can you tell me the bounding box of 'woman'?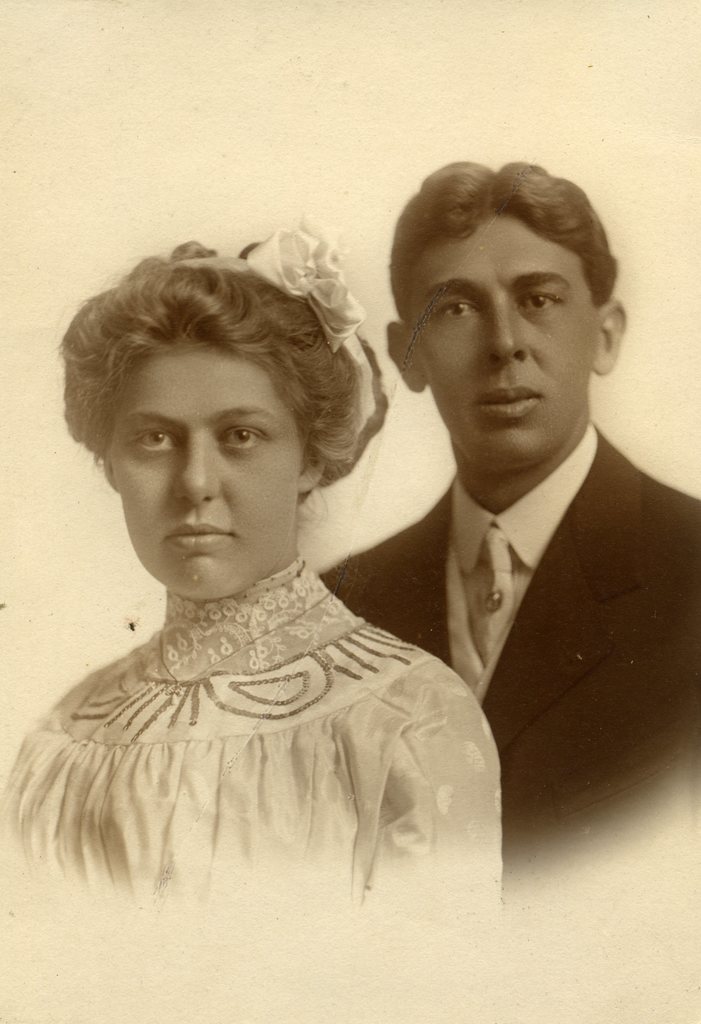
Rect(10, 188, 515, 933).
